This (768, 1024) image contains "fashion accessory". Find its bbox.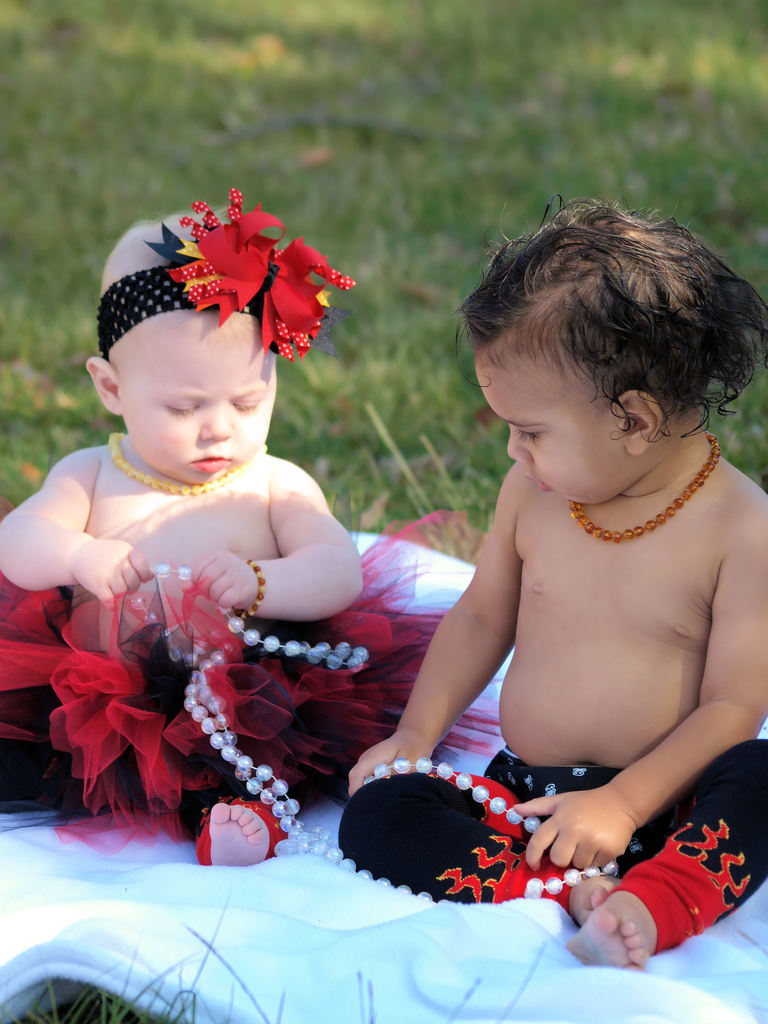
pyautogui.locateOnScreen(131, 566, 623, 909).
